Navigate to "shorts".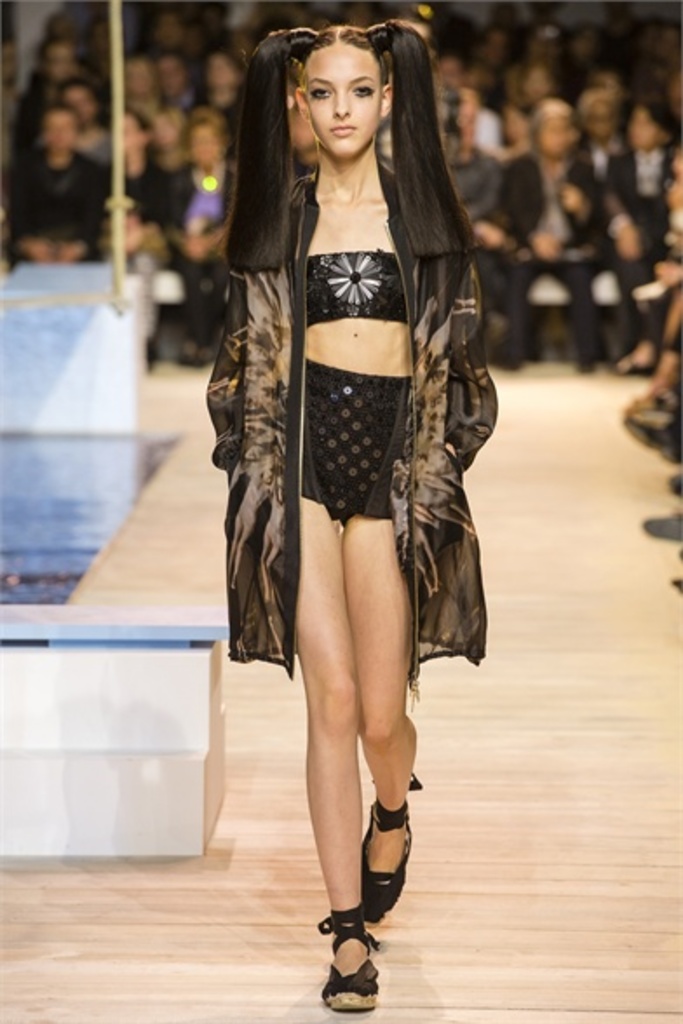
Navigation target: (left=275, top=385, right=439, bottom=524).
